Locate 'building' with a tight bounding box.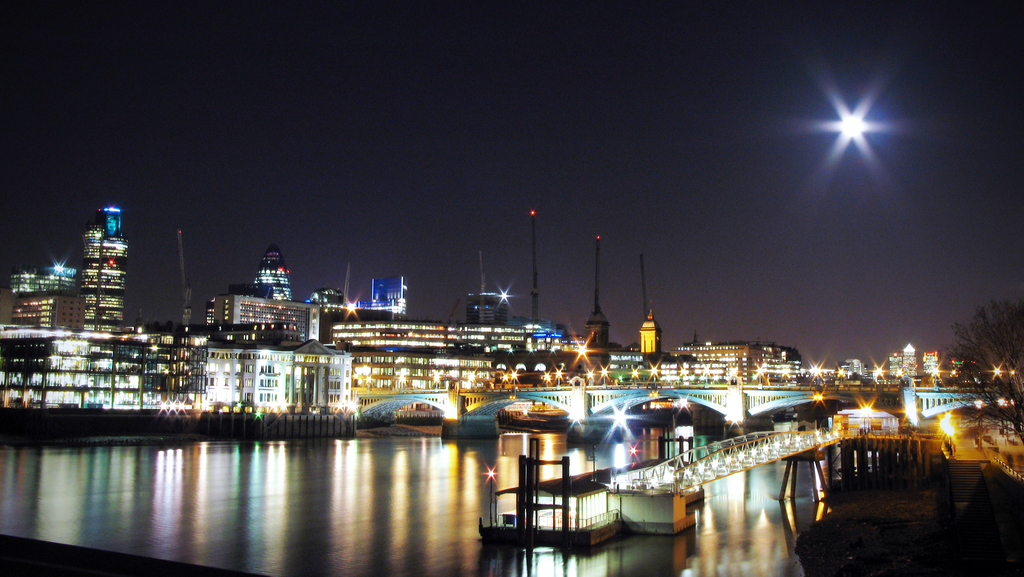
select_region(203, 334, 358, 405).
